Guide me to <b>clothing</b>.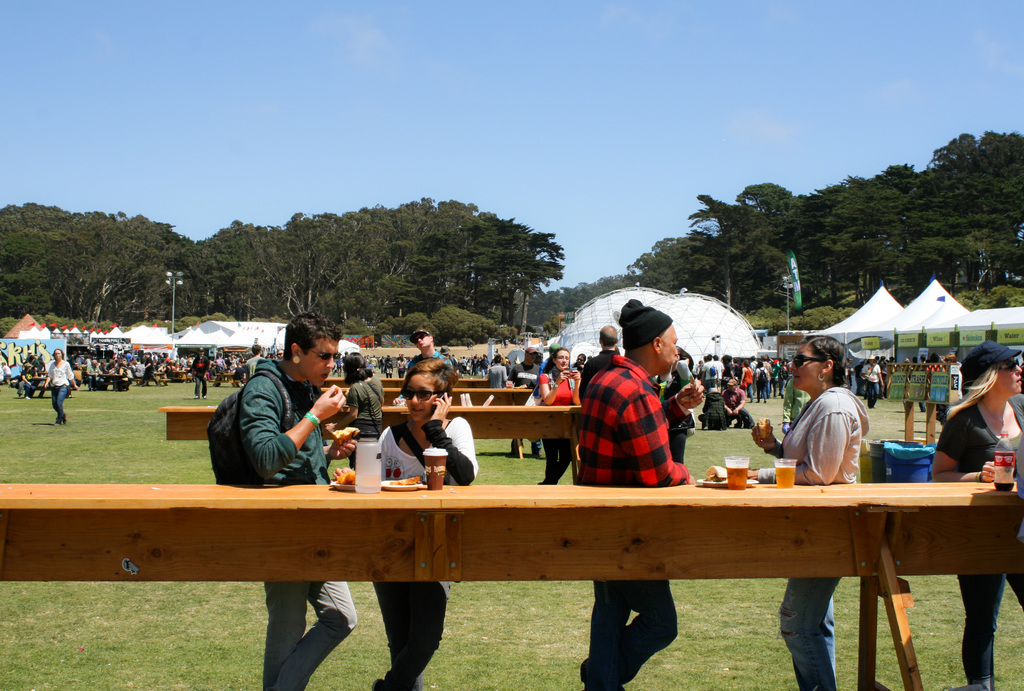
Guidance: Rect(508, 364, 543, 391).
